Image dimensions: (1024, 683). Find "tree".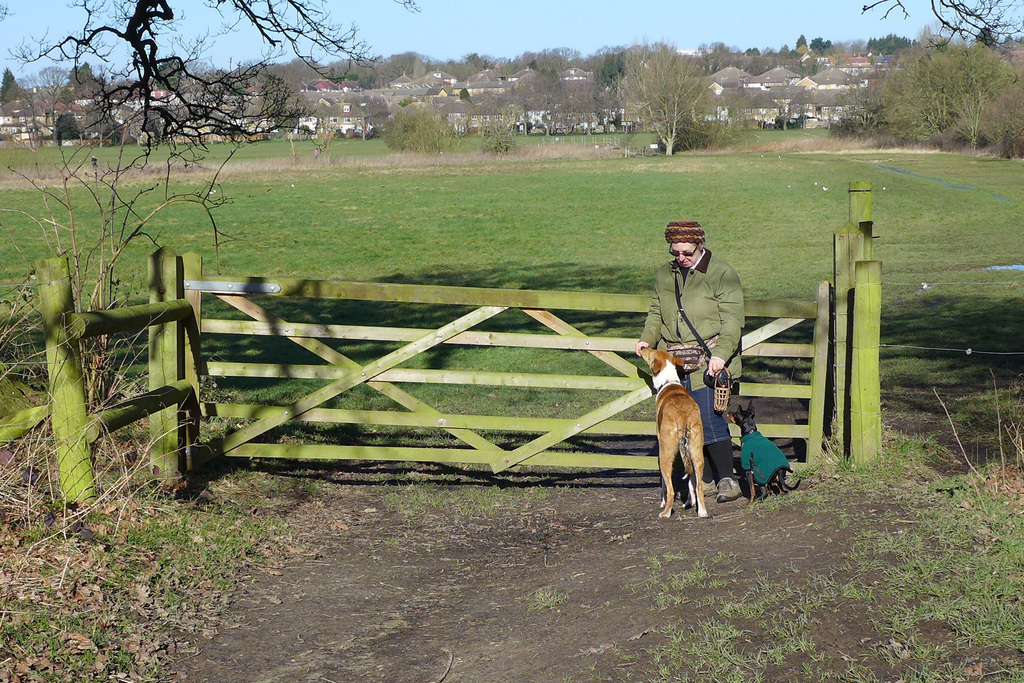
l=859, t=0, r=1023, b=54.
